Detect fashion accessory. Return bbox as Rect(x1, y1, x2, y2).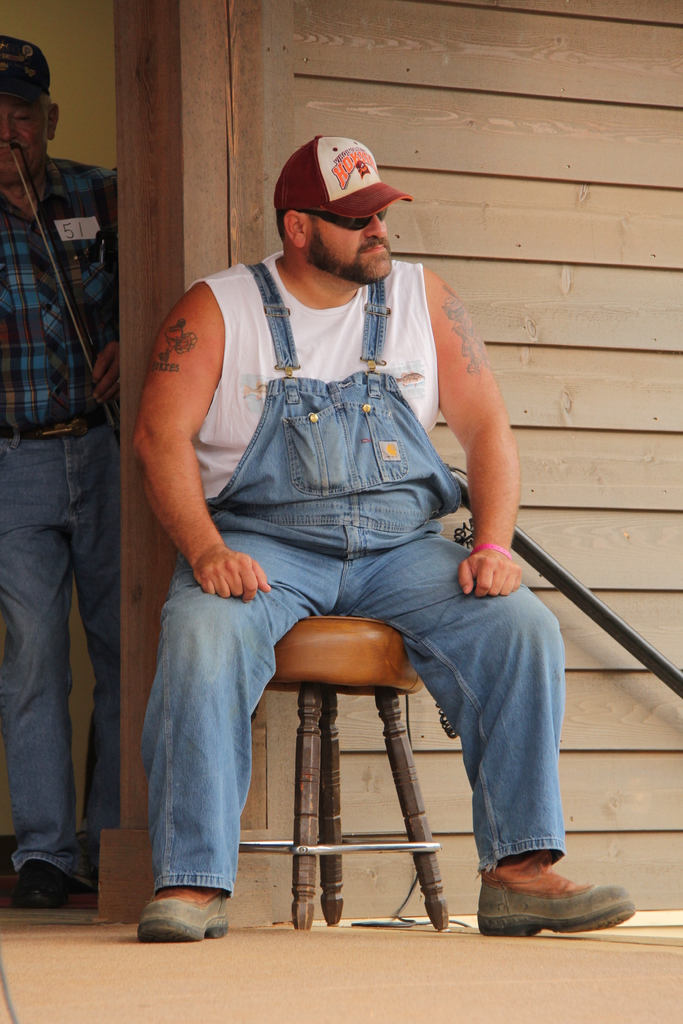
Rect(138, 888, 224, 932).
